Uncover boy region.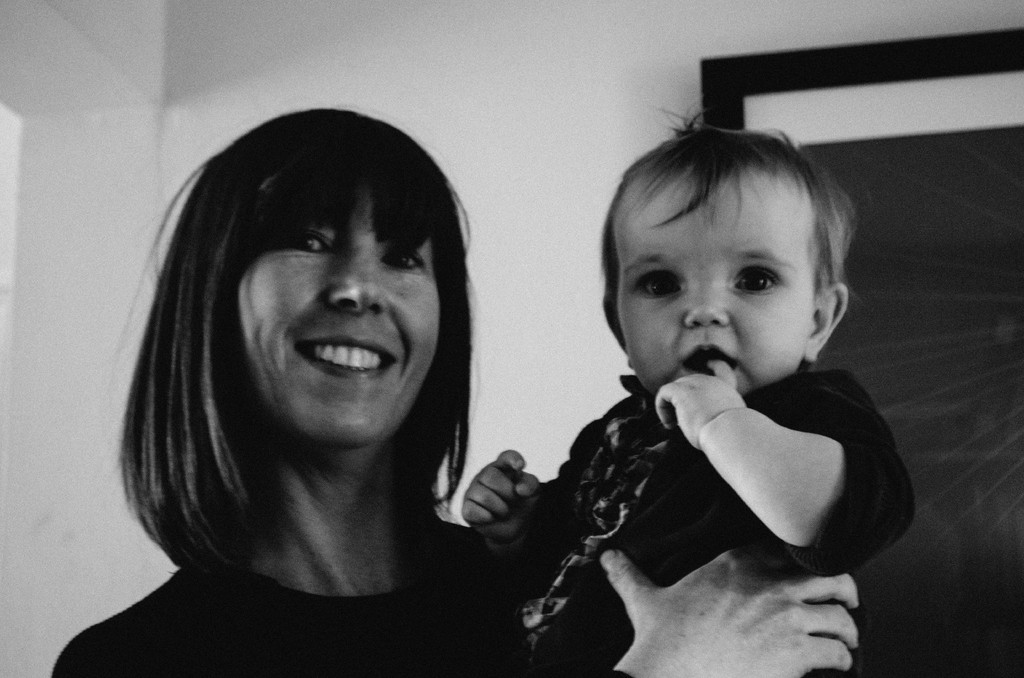
Uncovered: [458,109,913,677].
